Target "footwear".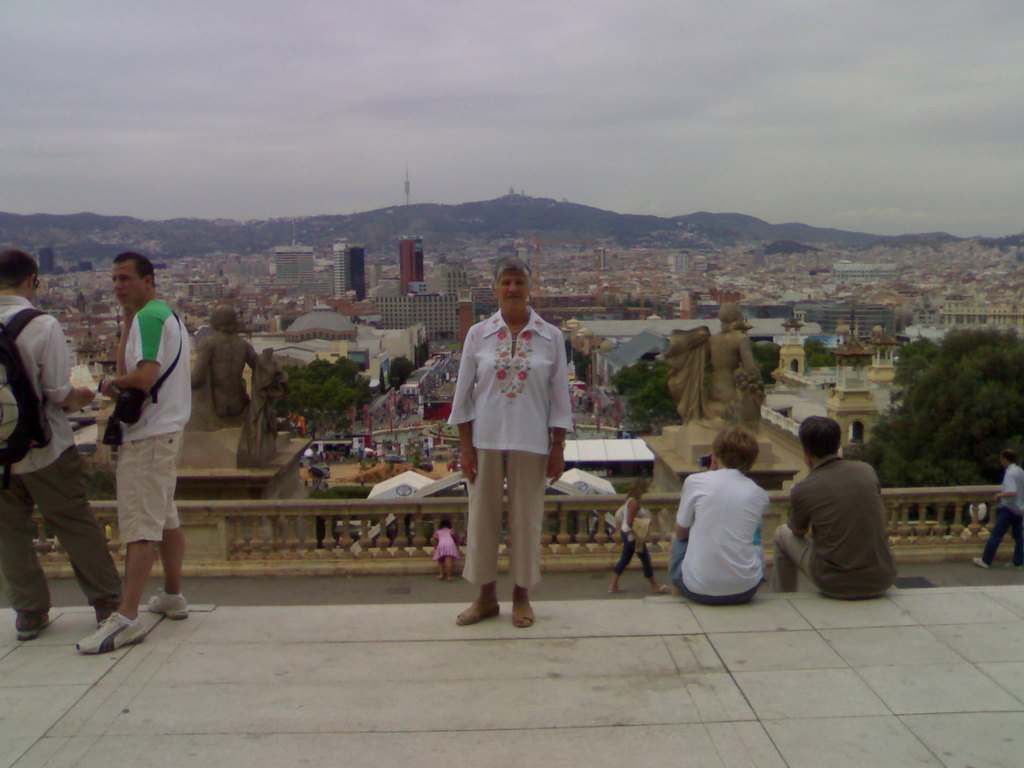
Target region: (left=975, top=558, right=988, bottom=570).
